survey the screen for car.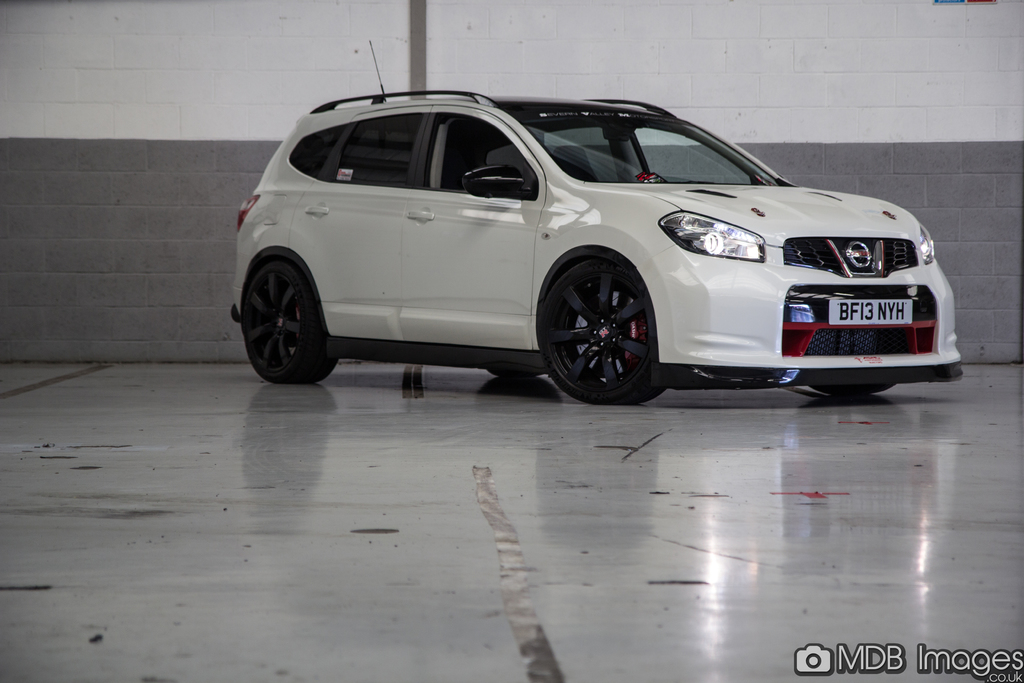
Survey found: (215, 90, 942, 403).
